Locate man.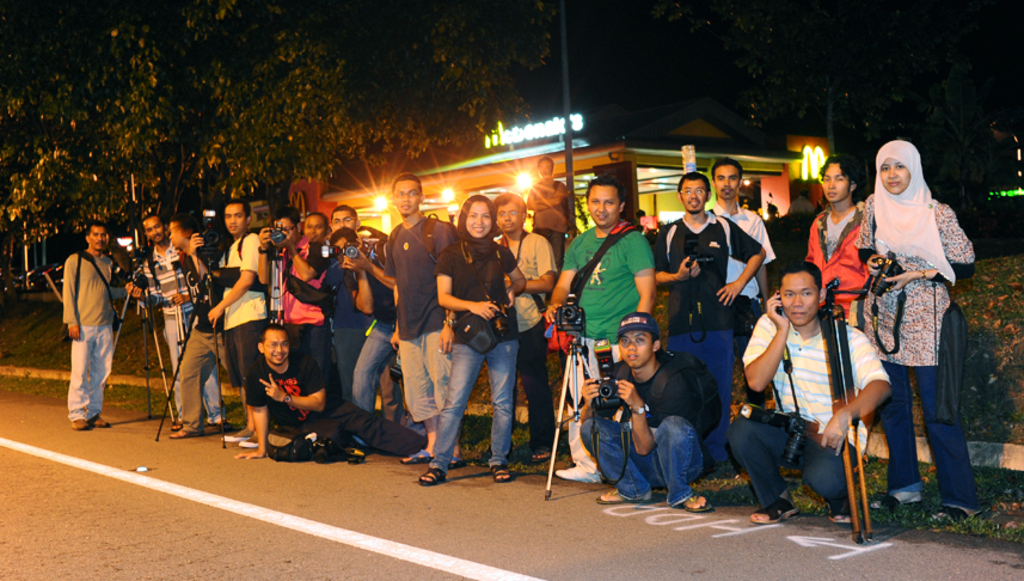
Bounding box: [570, 310, 724, 520].
